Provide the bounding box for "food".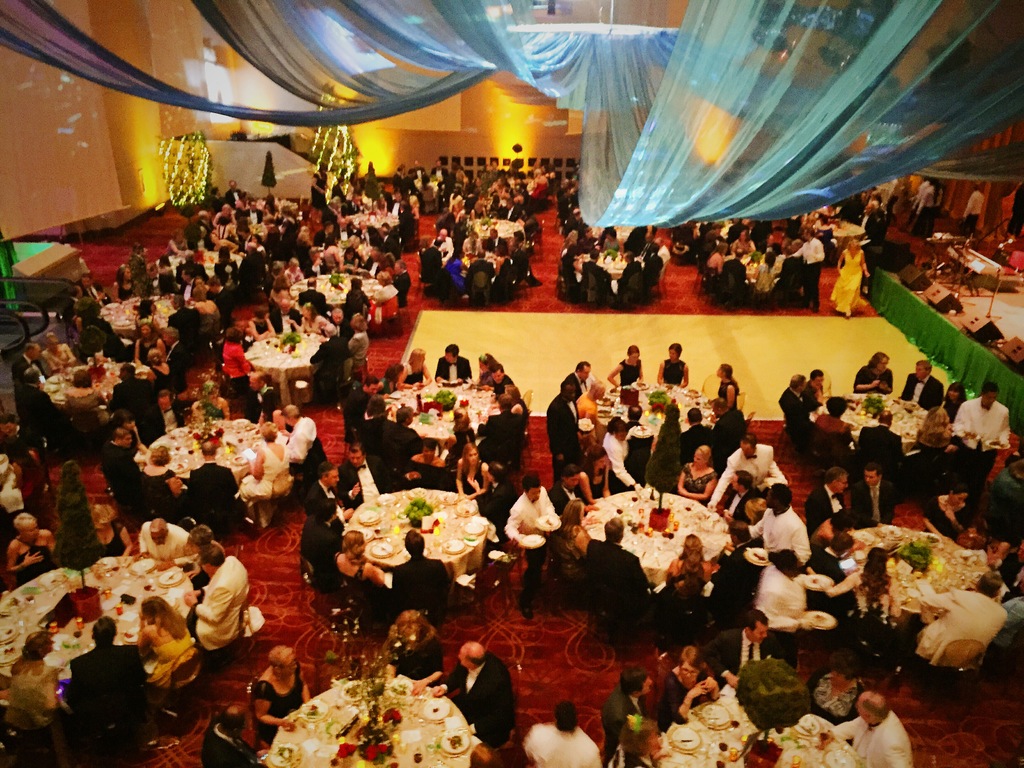
bbox=[447, 733, 461, 749].
